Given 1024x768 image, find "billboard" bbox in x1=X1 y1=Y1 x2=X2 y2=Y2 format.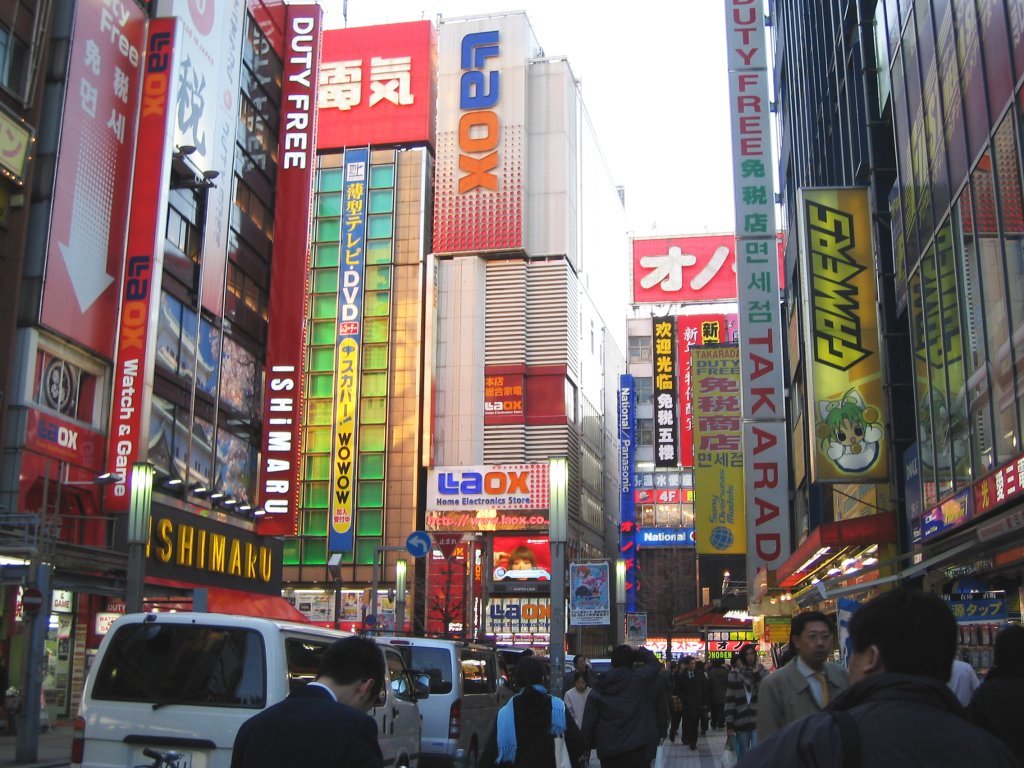
x1=432 y1=12 x2=525 y2=251.
